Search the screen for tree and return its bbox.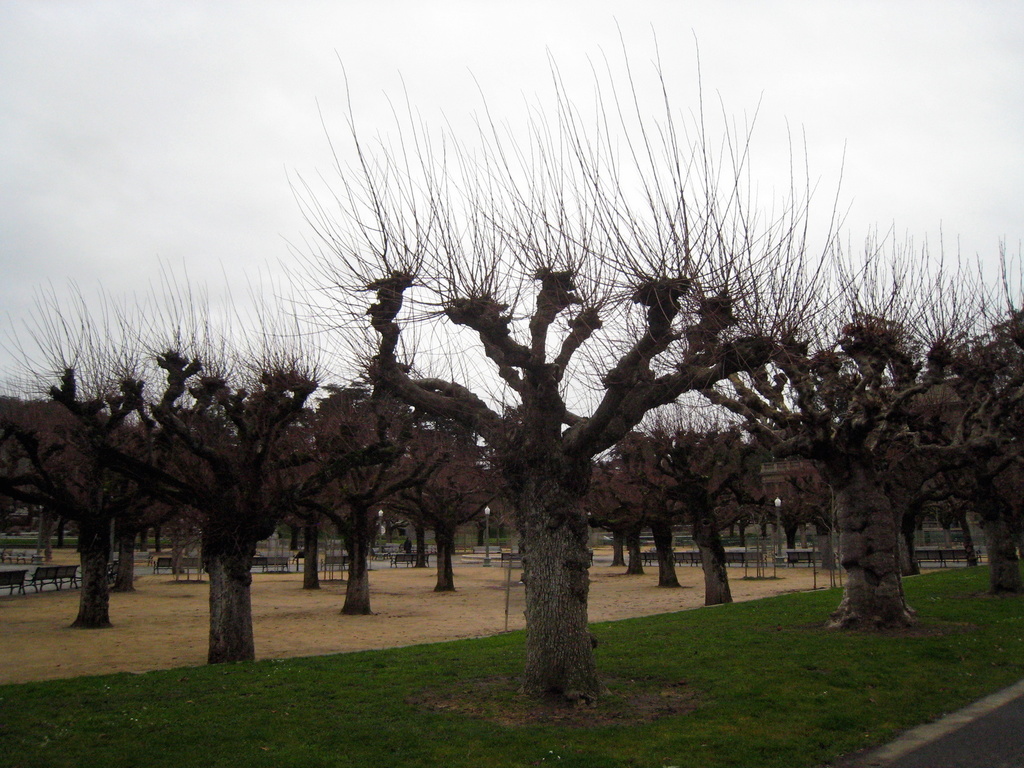
Found: (942, 239, 1023, 598).
